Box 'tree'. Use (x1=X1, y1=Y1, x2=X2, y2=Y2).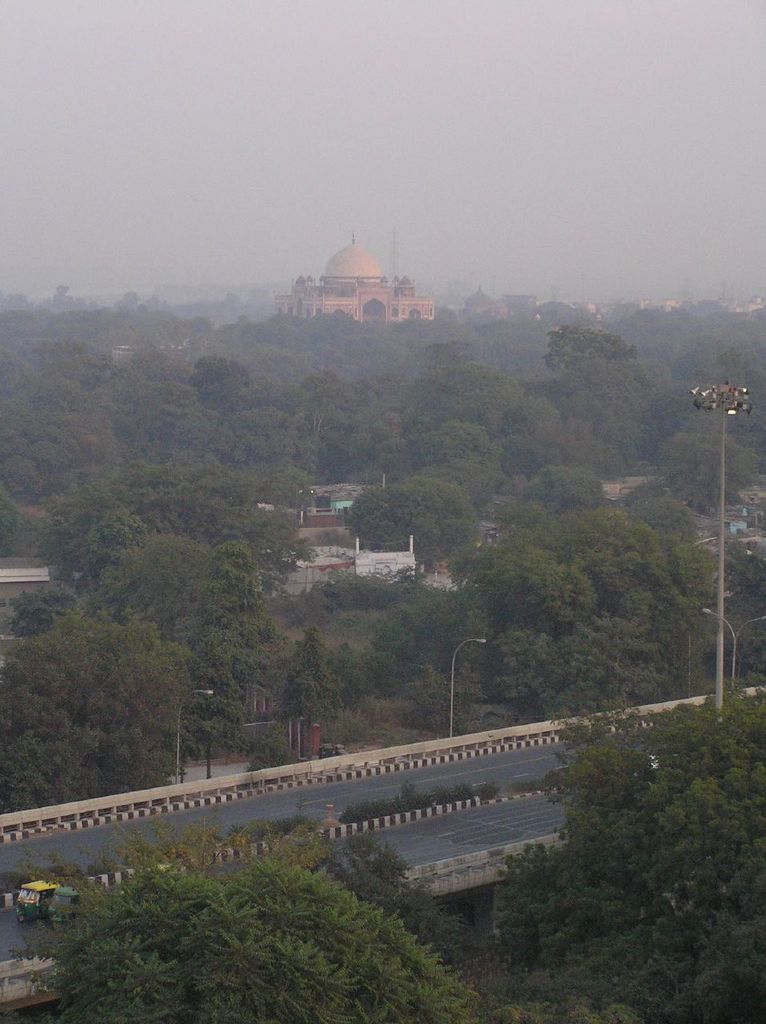
(x1=488, y1=681, x2=765, y2=1021).
